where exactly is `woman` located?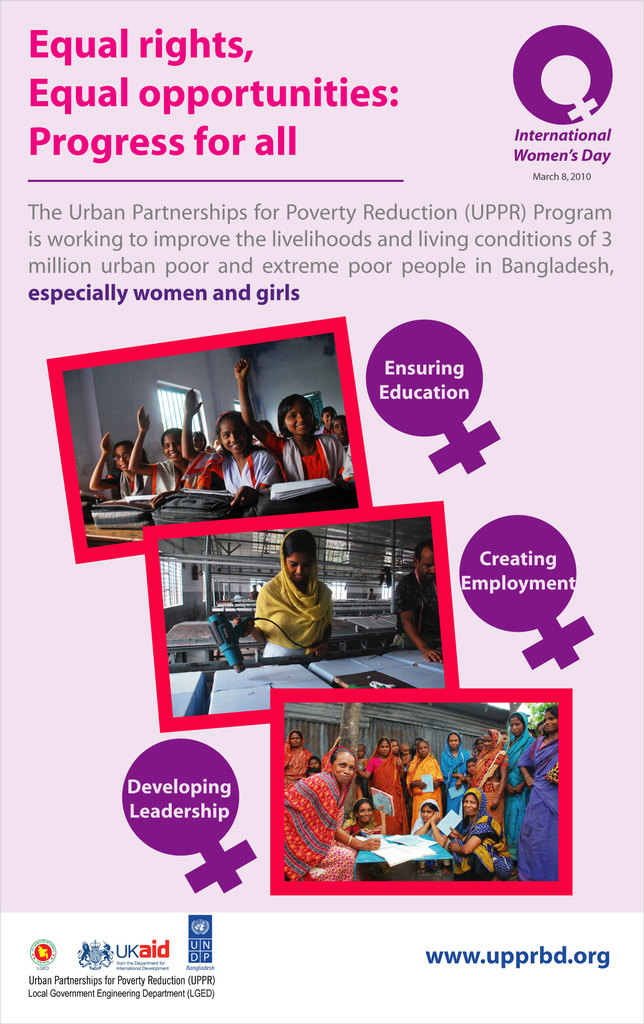
Its bounding box is bbox=(281, 749, 362, 891).
